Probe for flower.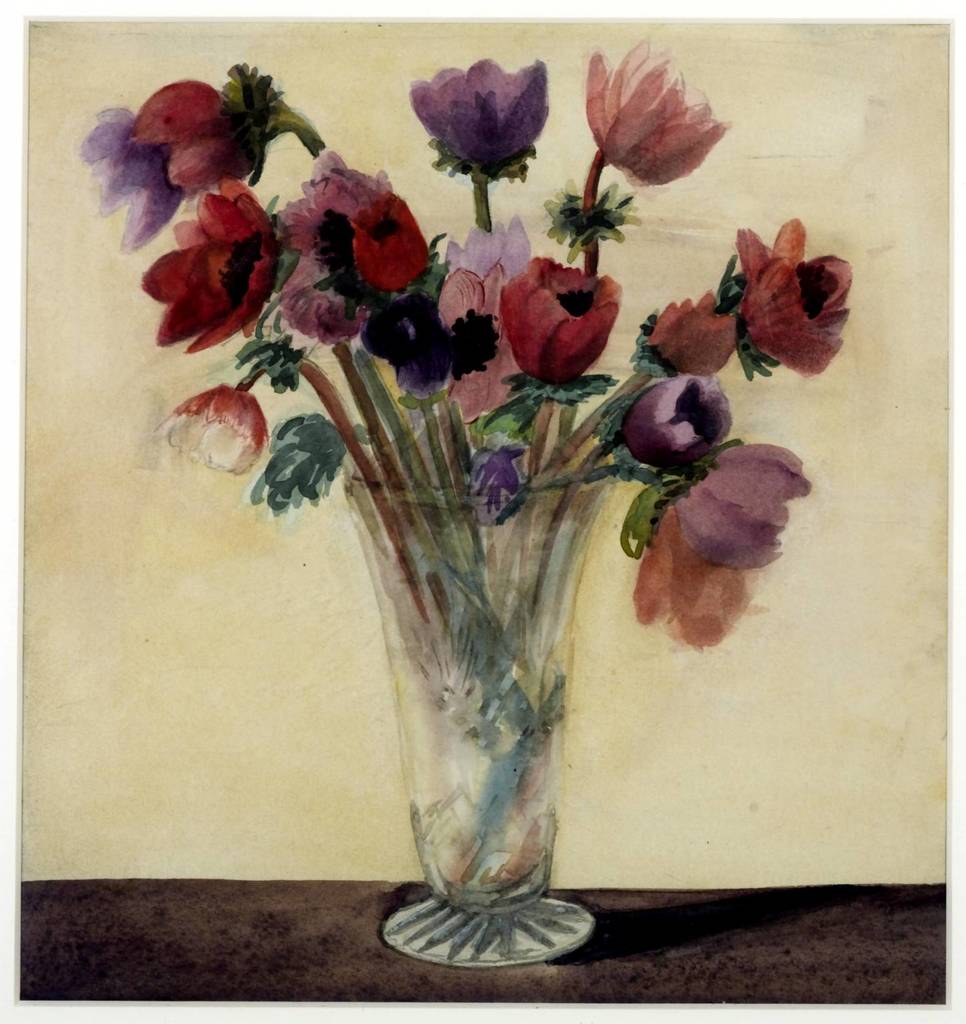
Probe result: 77/74/638/512.
